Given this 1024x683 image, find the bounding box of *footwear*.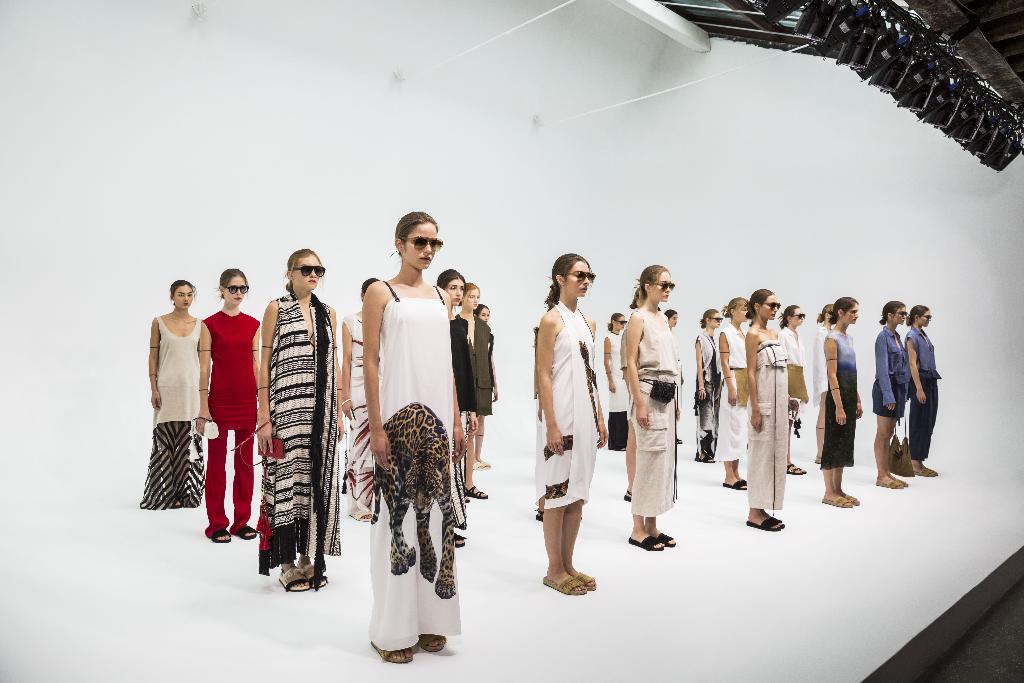
x1=536, y1=499, x2=552, y2=527.
